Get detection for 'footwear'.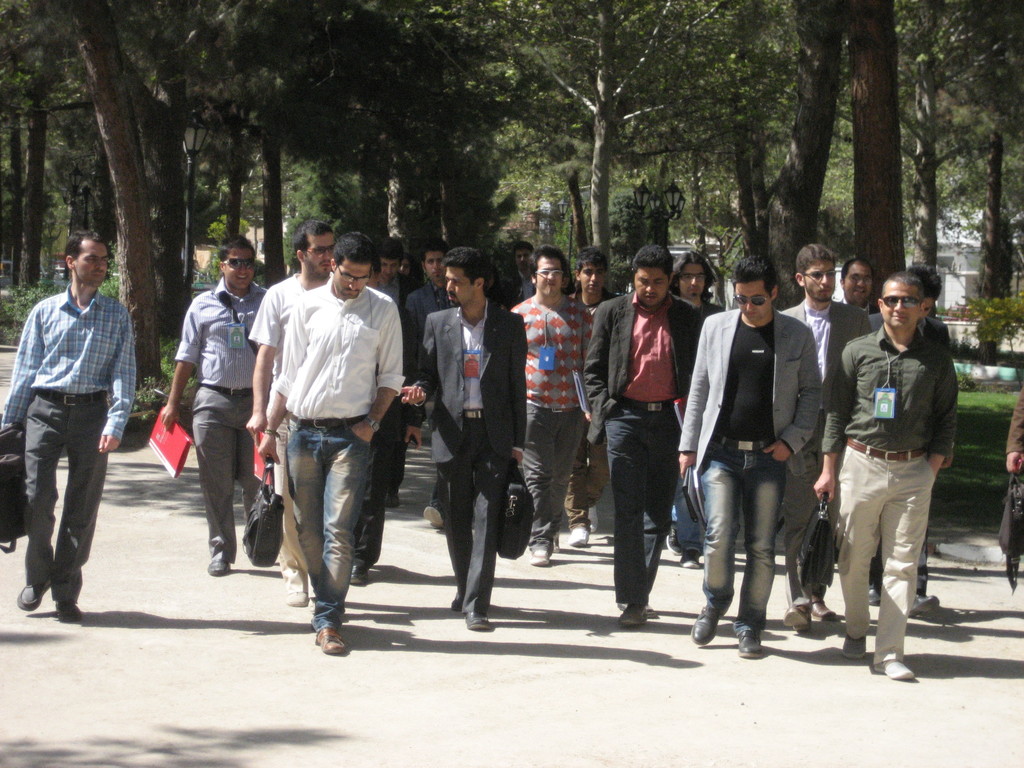
Detection: l=20, t=574, r=53, b=611.
